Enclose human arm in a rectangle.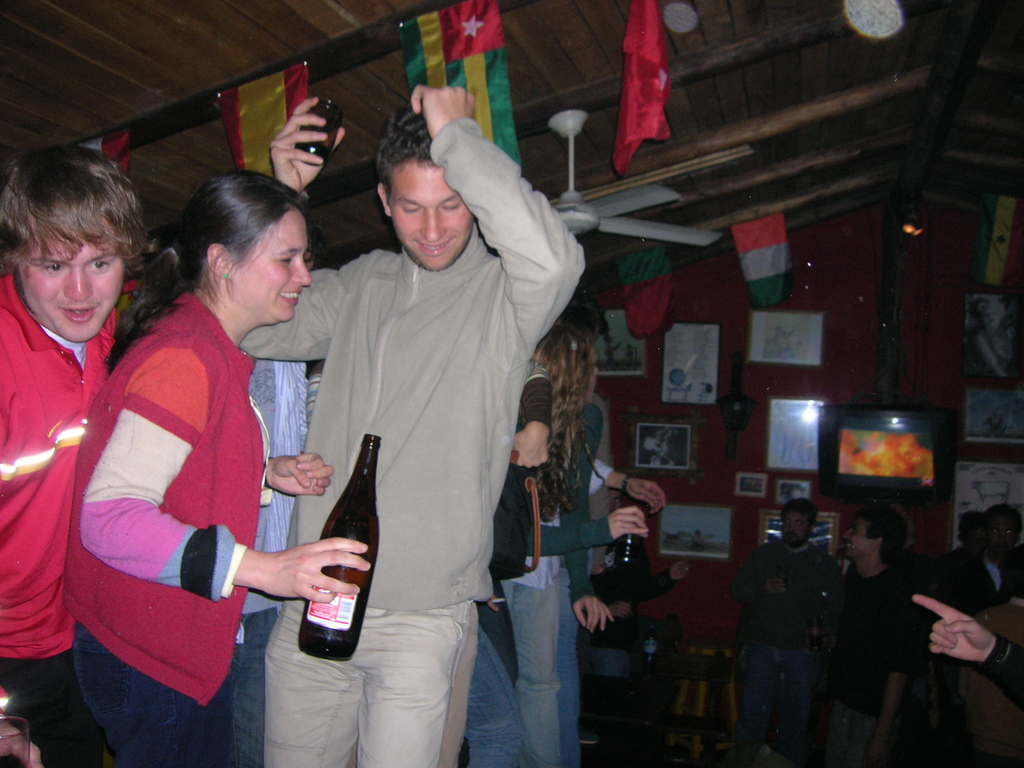
l=259, t=442, r=332, b=507.
